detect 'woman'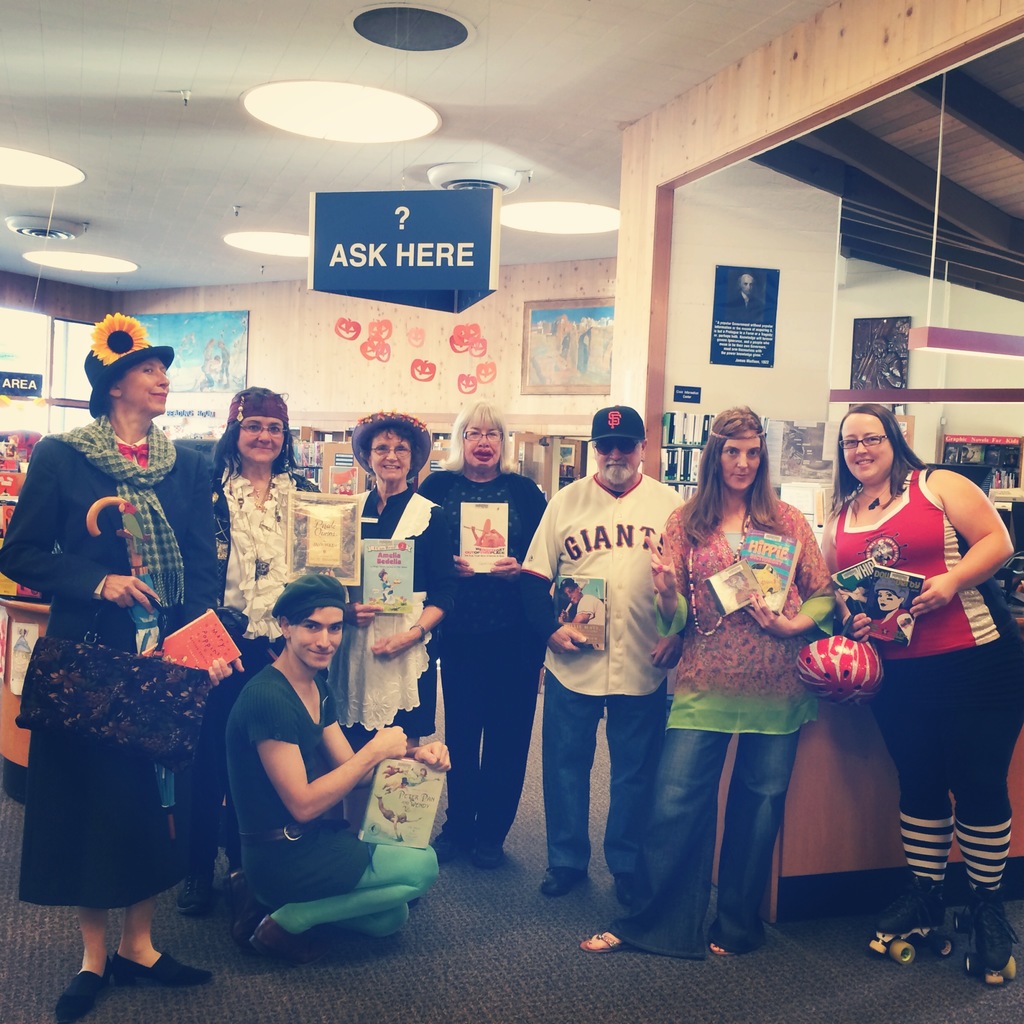
detection(839, 383, 1008, 936)
